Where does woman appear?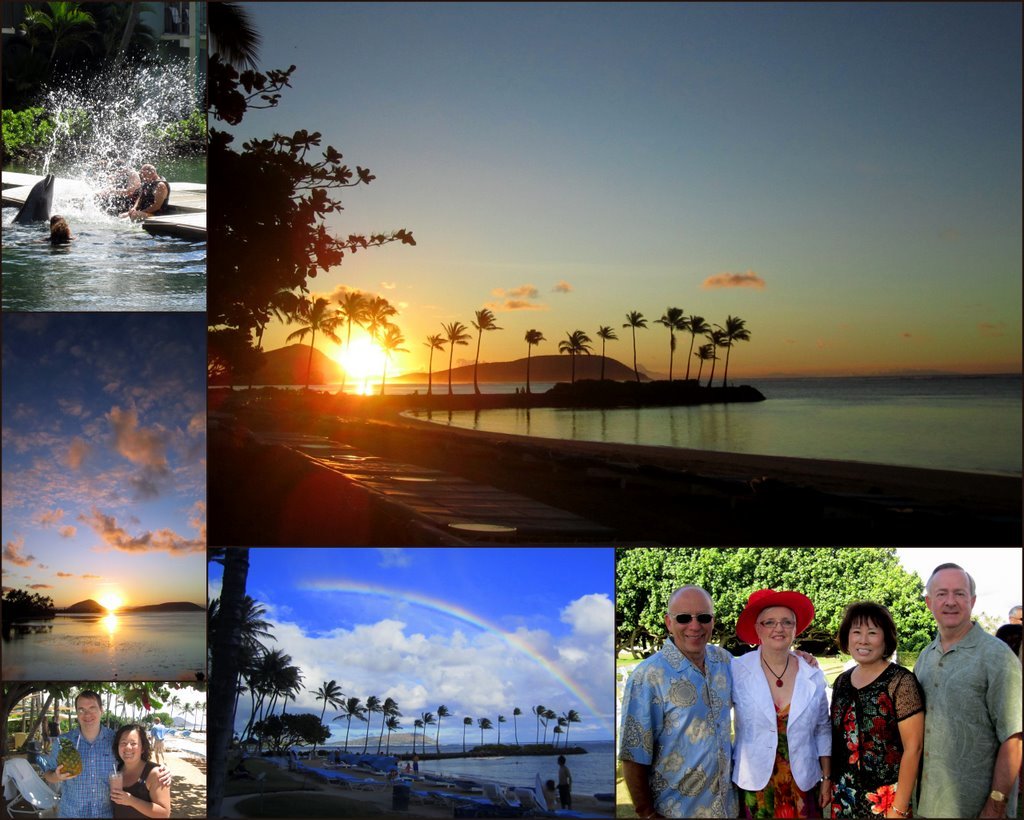
Appears at (111,722,172,819).
